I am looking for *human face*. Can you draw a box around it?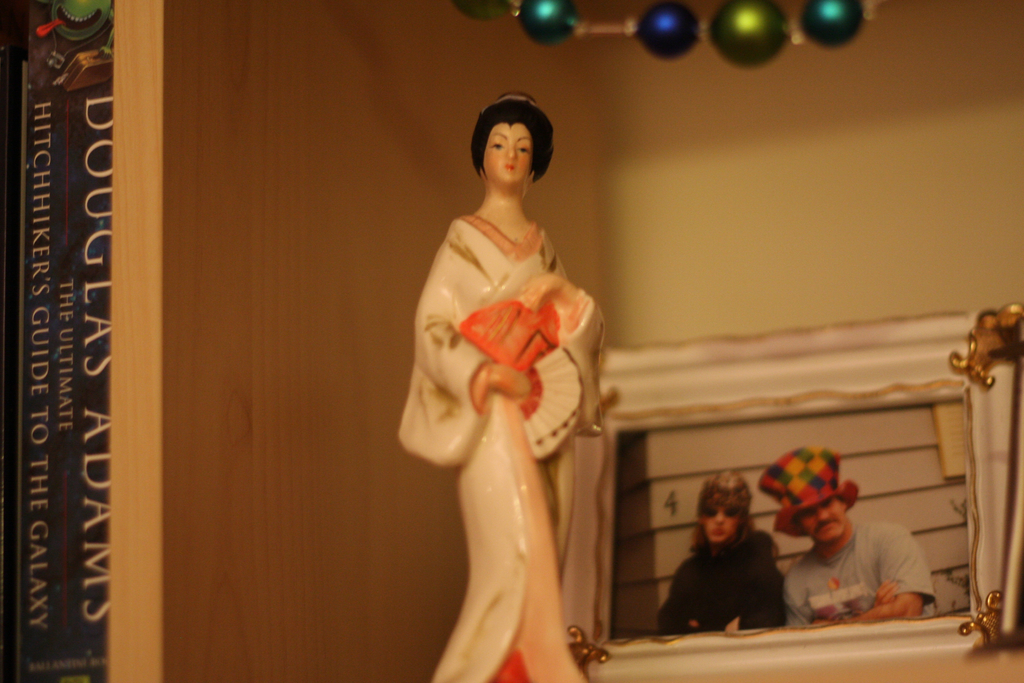
Sure, the bounding box is 701:500:740:542.
